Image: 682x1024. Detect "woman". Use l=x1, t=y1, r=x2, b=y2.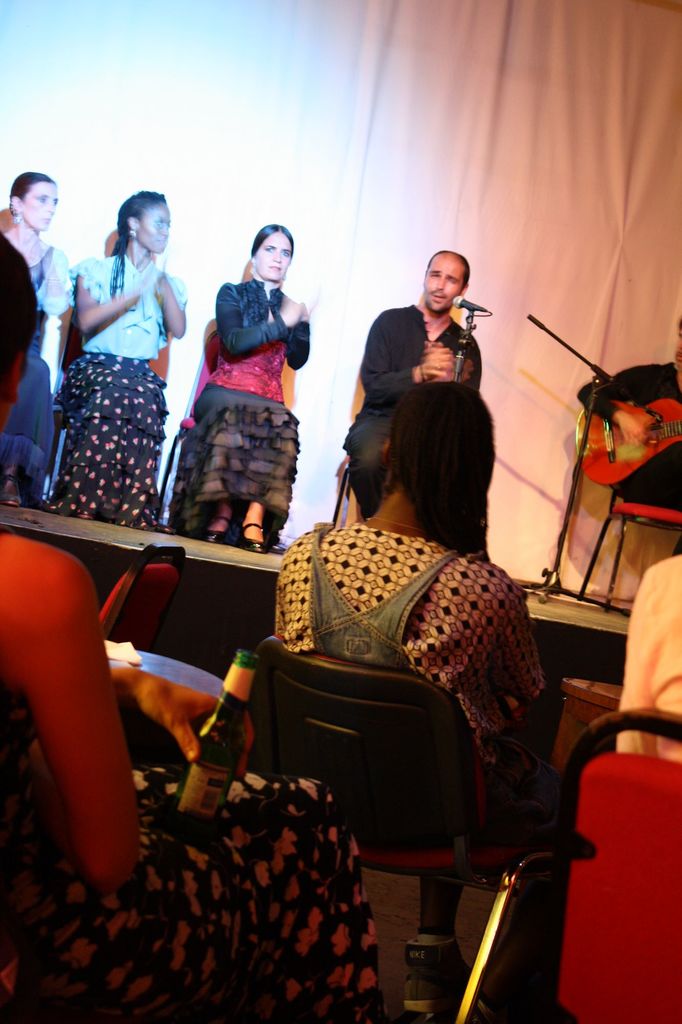
l=0, t=169, r=79, b=522.
